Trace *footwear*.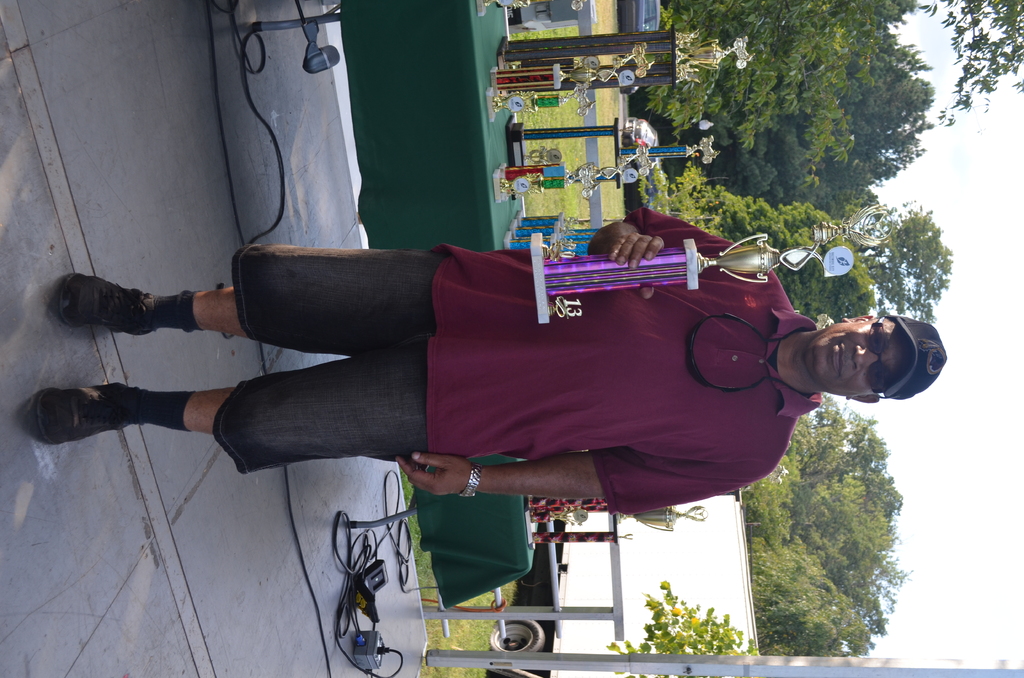
Traced to x1=25 y1=383 x2=130 y2=447.
